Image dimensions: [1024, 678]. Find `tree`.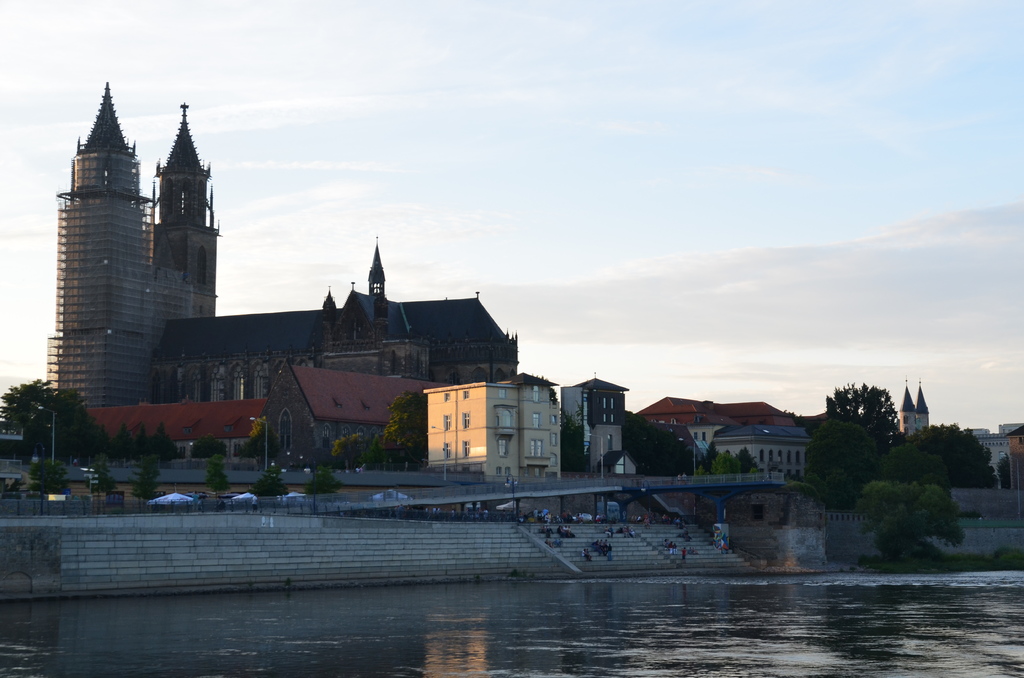
[113,423,138,458].
